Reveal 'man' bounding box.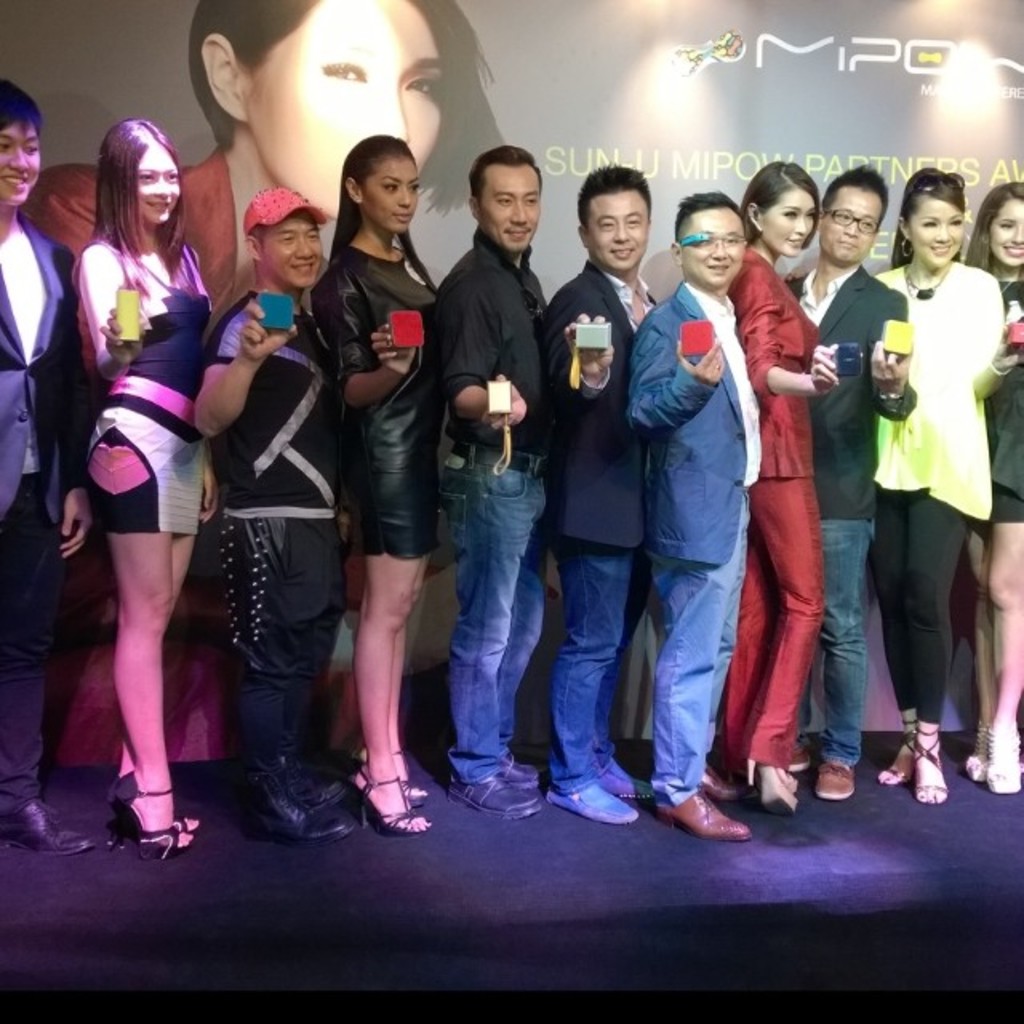
Revealed: x1=792 y1=163 x2=915 y2=802.
